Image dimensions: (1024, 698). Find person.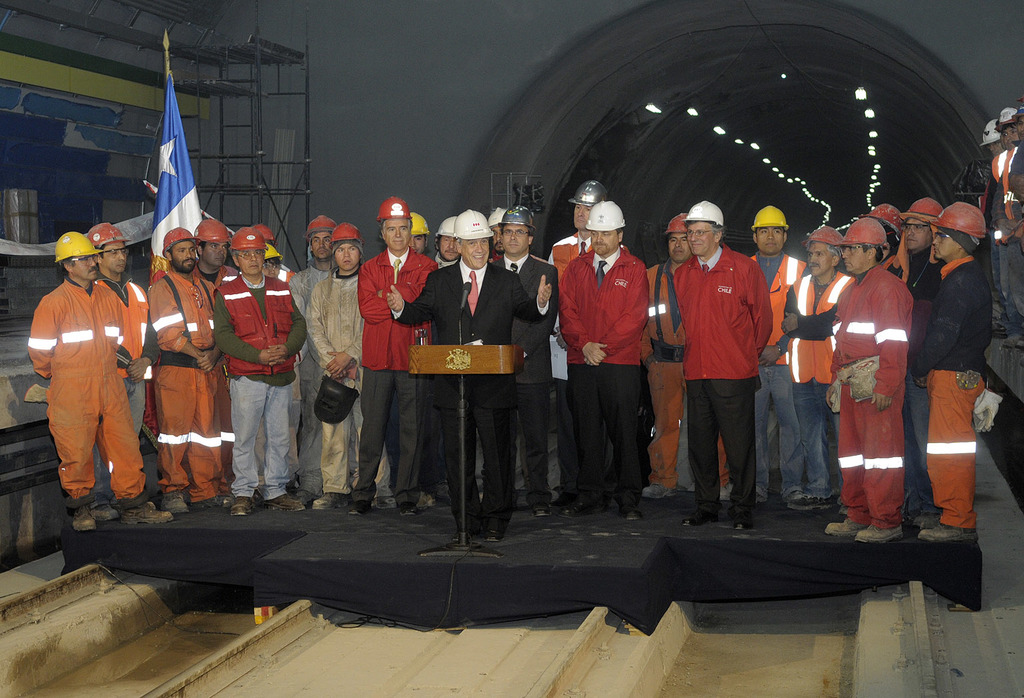
<bbox>492, 206, 556, 519</bbox>.
